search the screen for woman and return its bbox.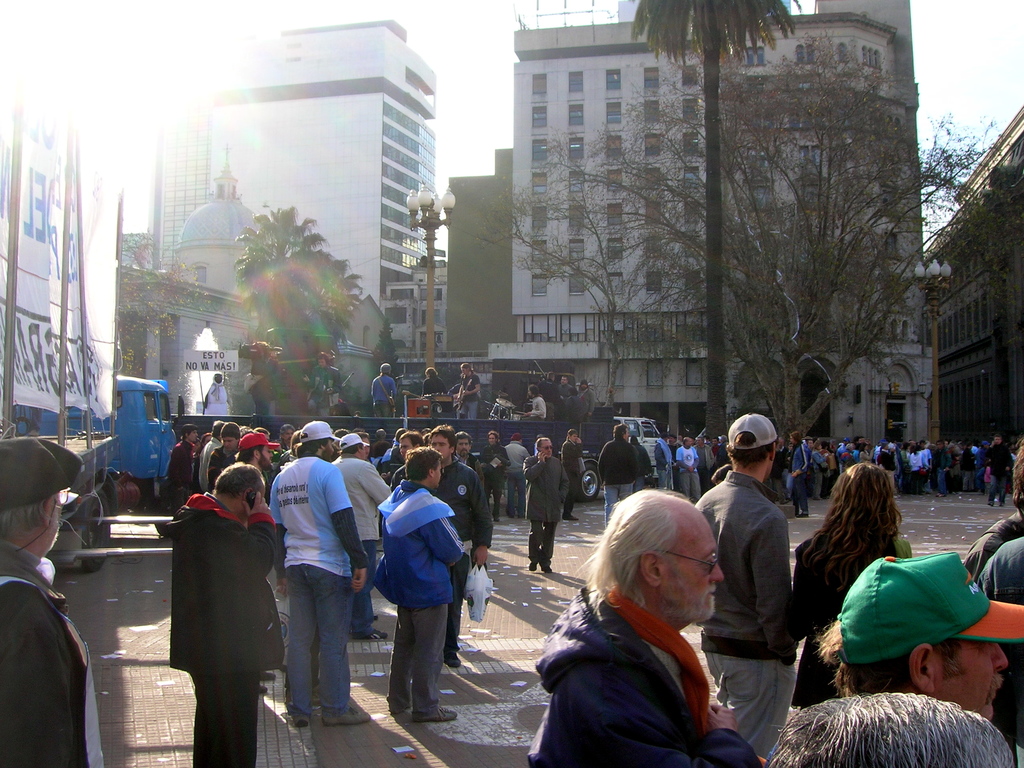
Found: x1=478 y1=431 x2=508 y2=522.
